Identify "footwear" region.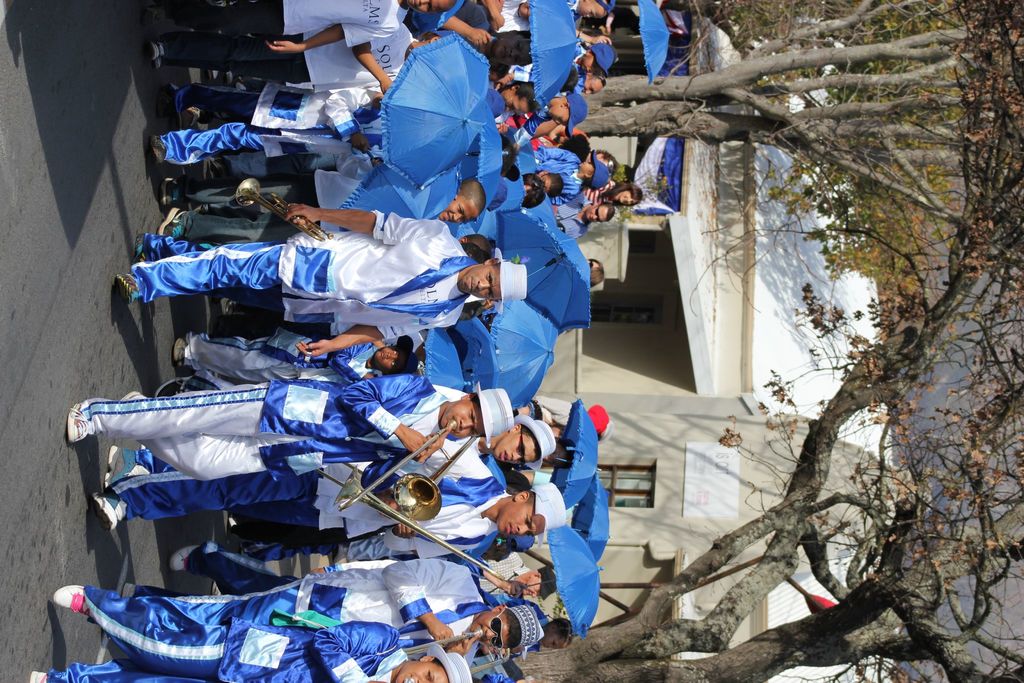
Region: 149, 37, 162, 58.
